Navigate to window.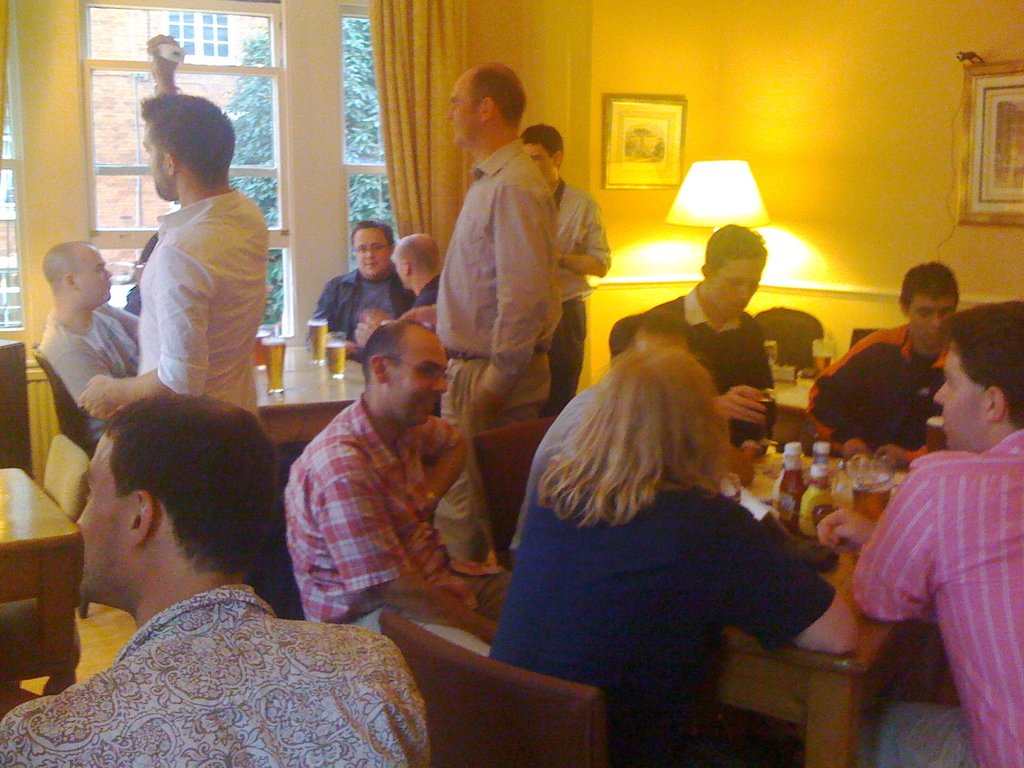
Navigation target: [334, 8, 397, 275].
